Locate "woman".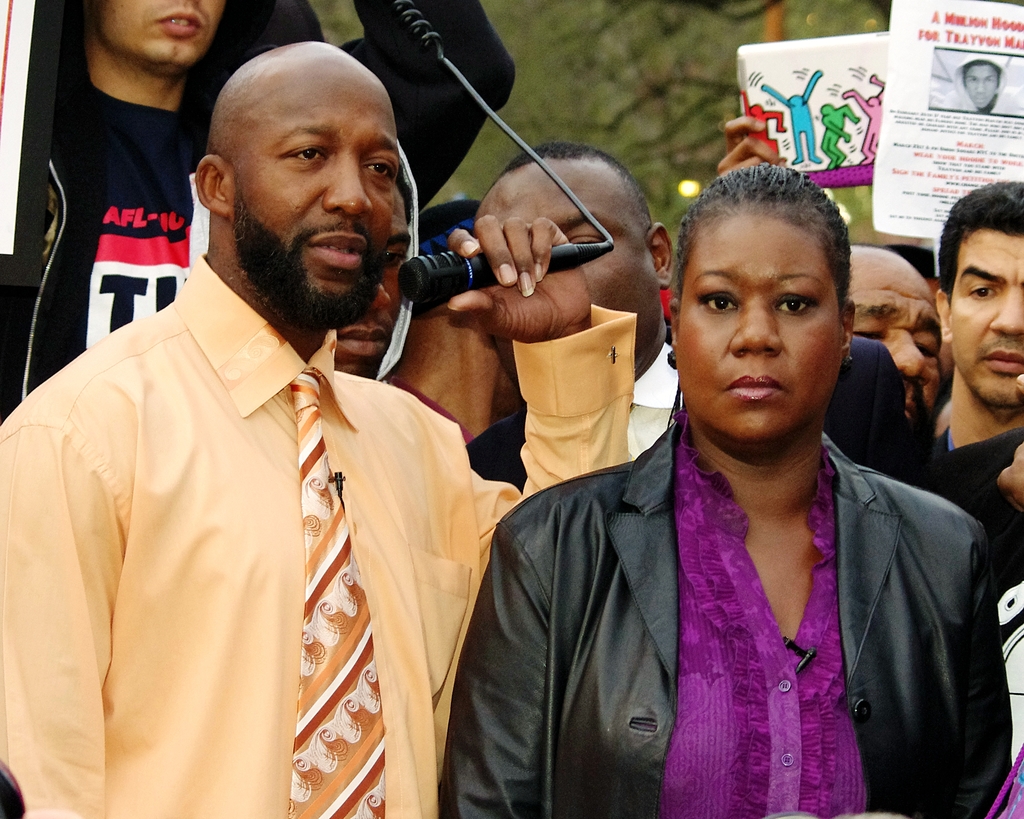
Bounding box: x1=481, y1=193, x2=992, y2=813.
